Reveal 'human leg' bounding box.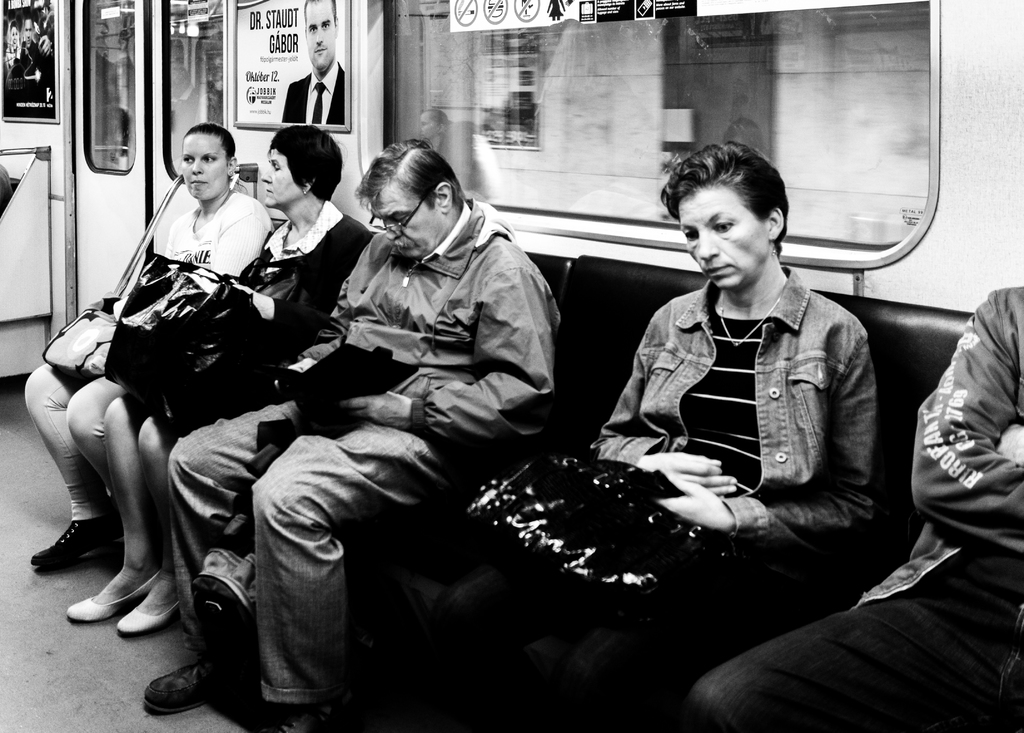
Revealed: (x1=142, y1=393, x2=303, y2=716).
